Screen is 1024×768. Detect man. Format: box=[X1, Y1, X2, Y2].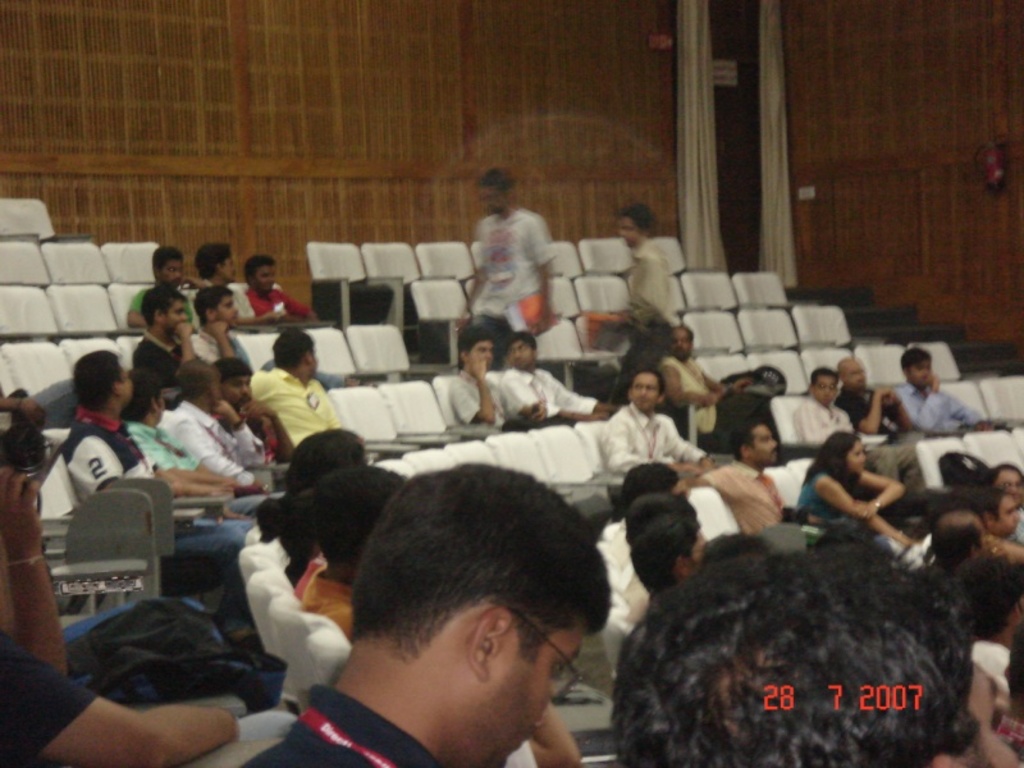
box=[188, 283, 253, 369].
